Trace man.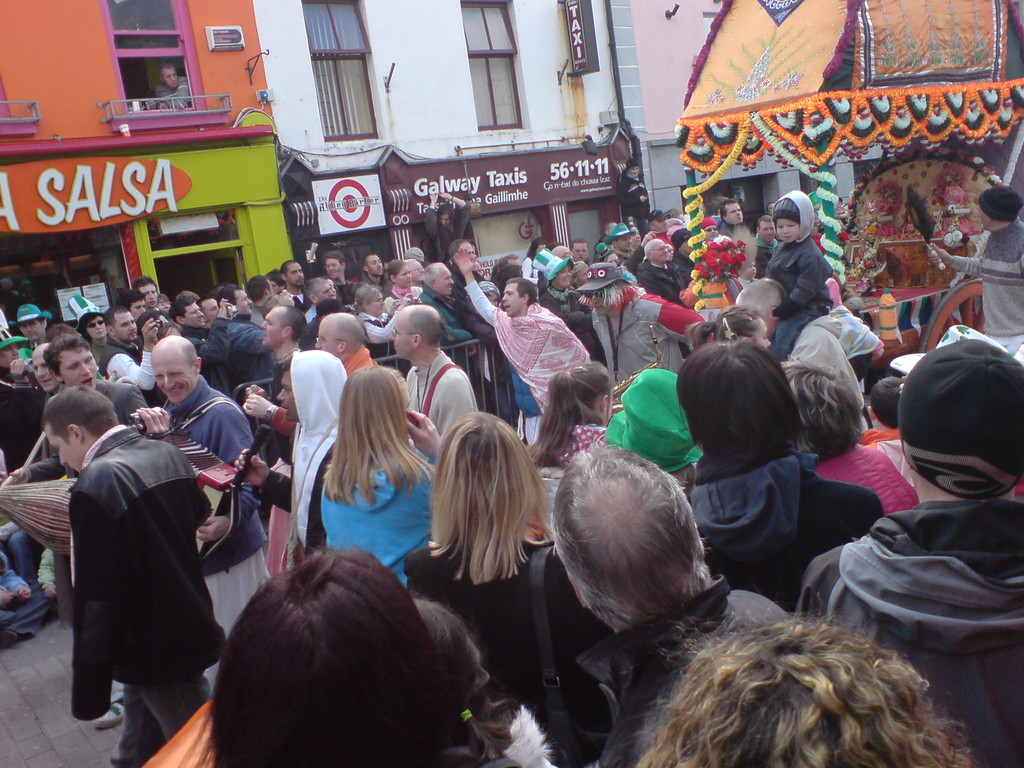
Traced to (x1=424, y1=264, x2=480, y2=396).
